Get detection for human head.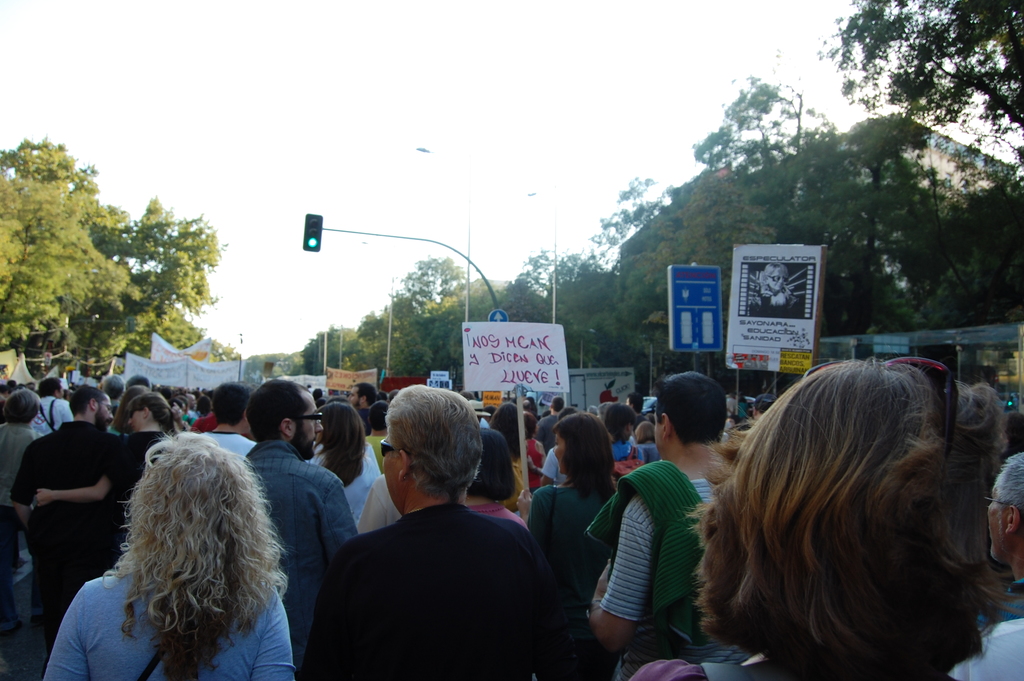
Detection: (730, 357, 1006, 639).
